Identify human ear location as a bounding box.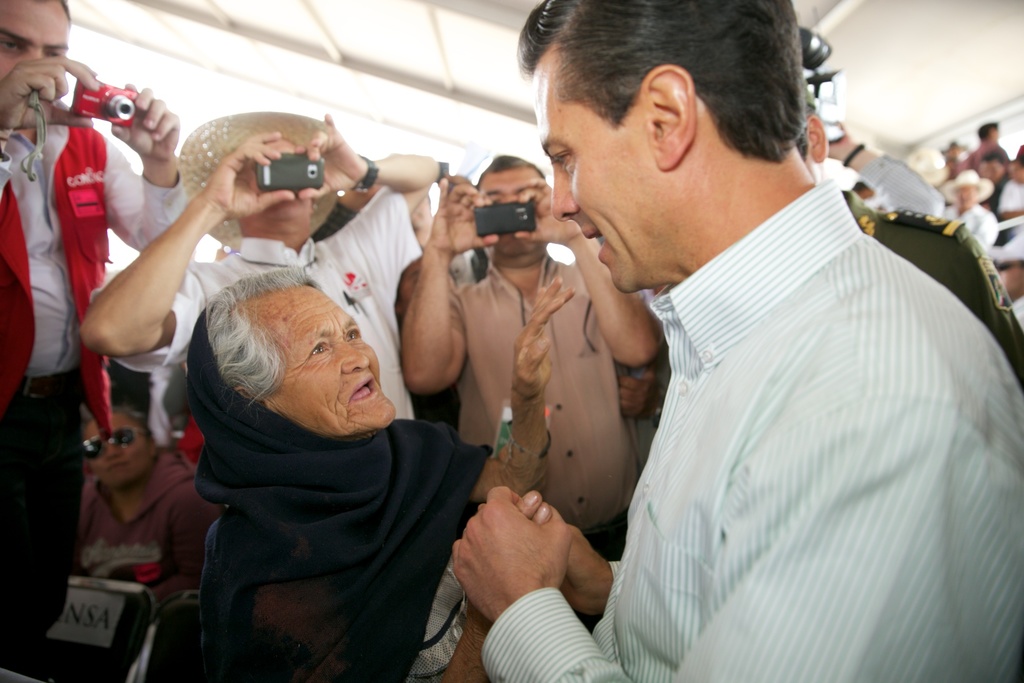
l=805, t=111, r=828, b=161.
